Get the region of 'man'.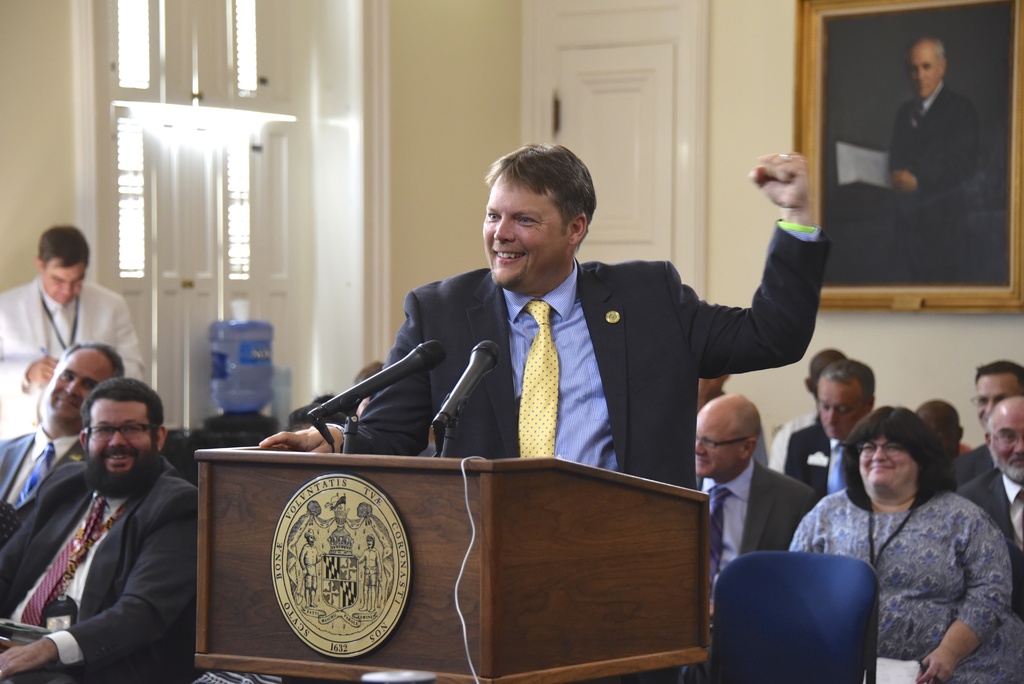
(688, 393, 818, 610).
